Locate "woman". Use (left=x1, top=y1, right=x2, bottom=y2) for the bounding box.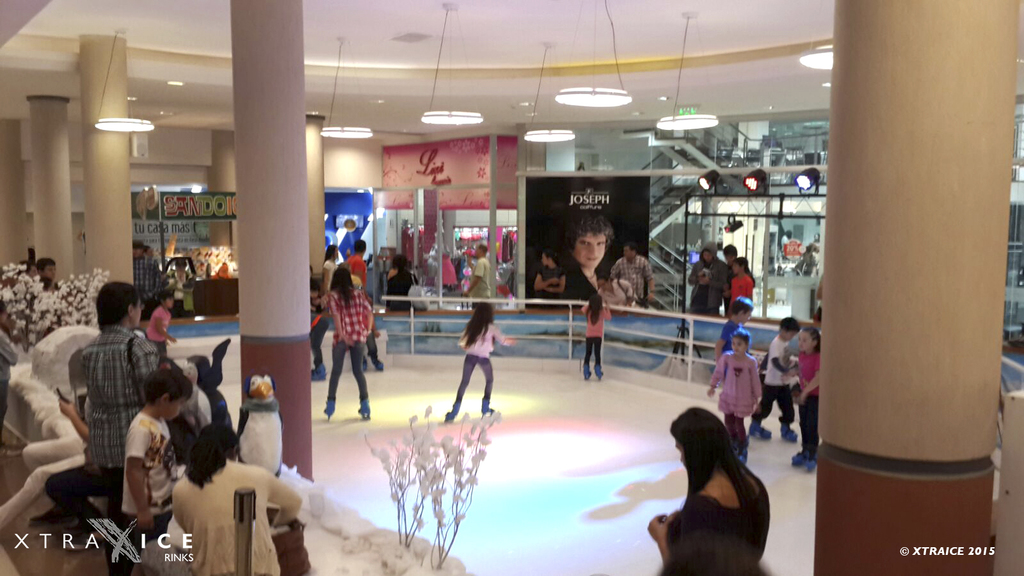
(left=647, top=397, right=785, bottom=574).
